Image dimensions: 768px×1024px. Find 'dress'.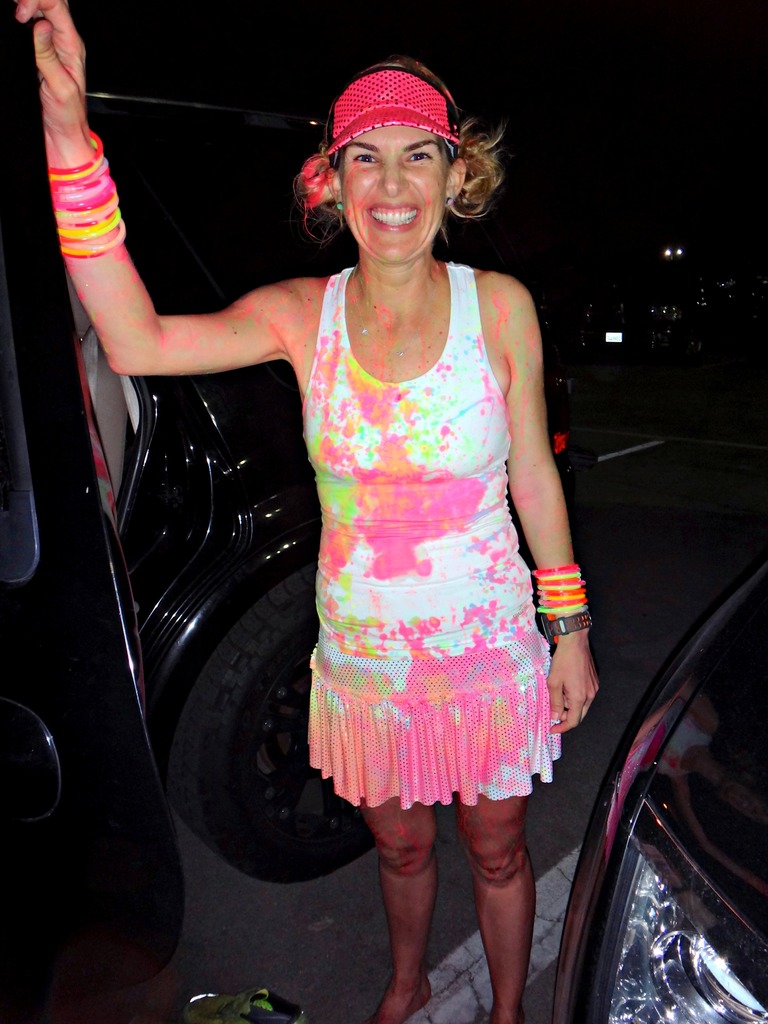
(x1=307, y1=259, x2=562, y2=805).
